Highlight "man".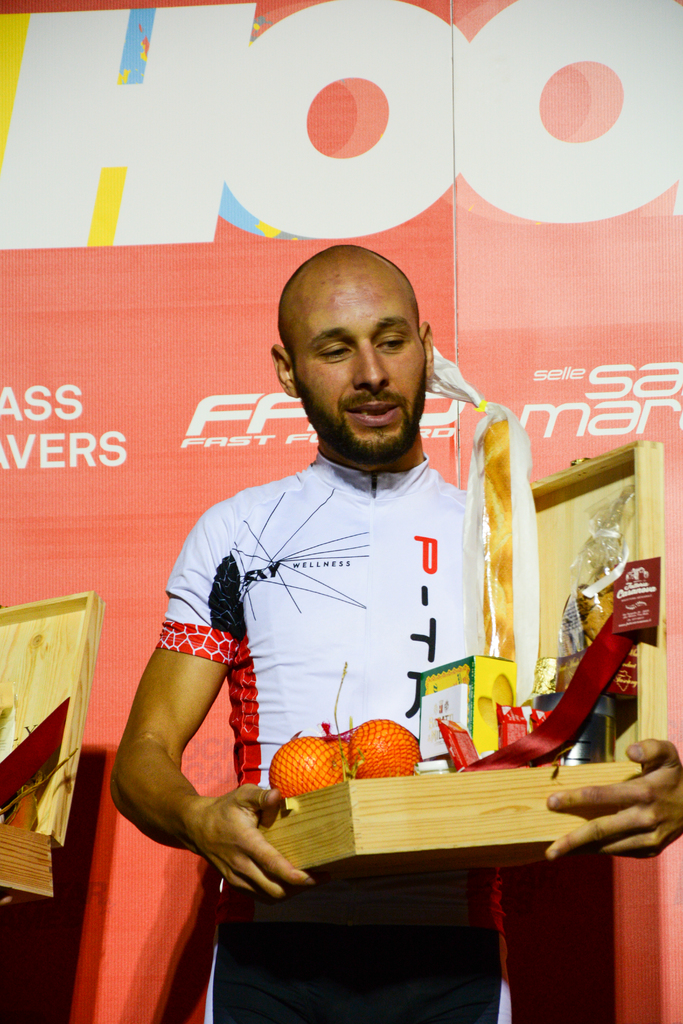
Highlighted region: box(110, 243, 682, 1023).
